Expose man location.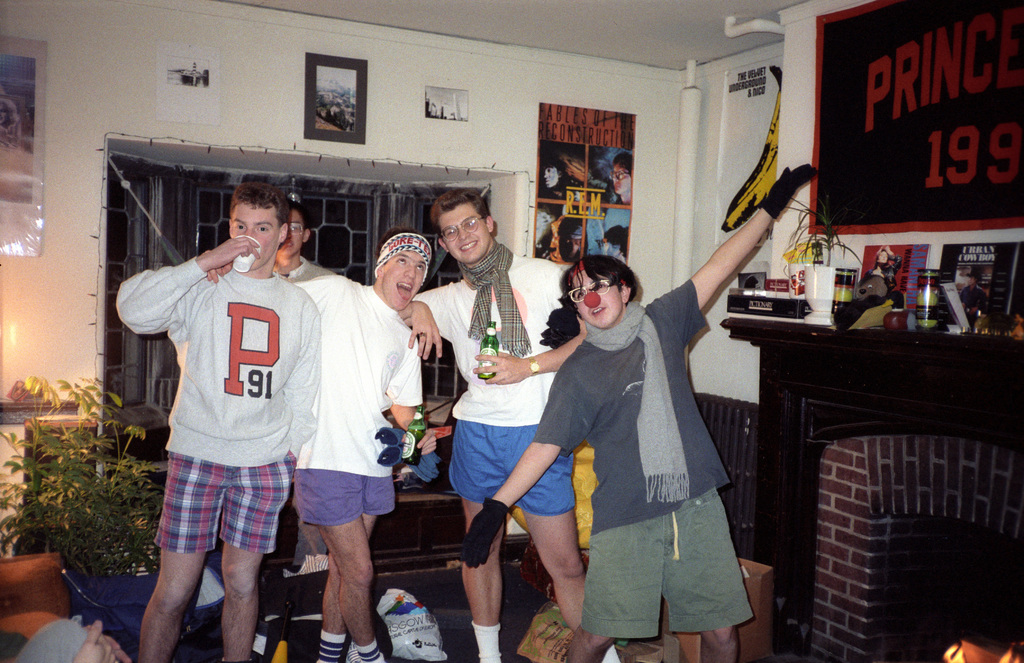
Exposed at bbox(115, 174, 319, 662).
